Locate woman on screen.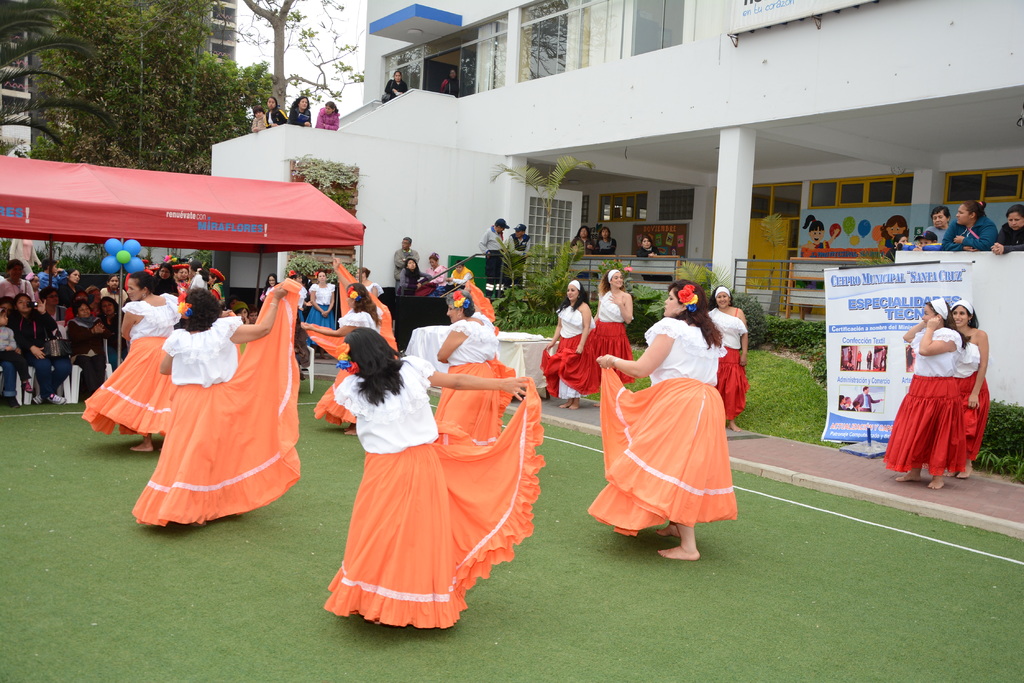
On screen at pyautogui.locateOnScreen(989, 205, 1023, 257).
